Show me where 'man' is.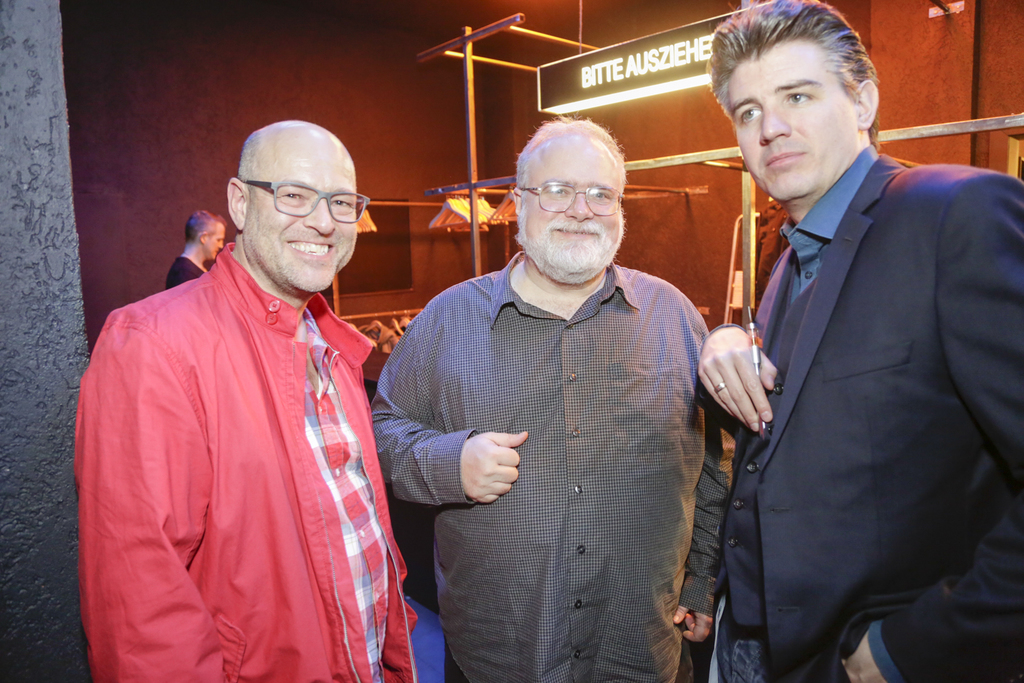
'man' is at box(79, 118, 417, 682).
